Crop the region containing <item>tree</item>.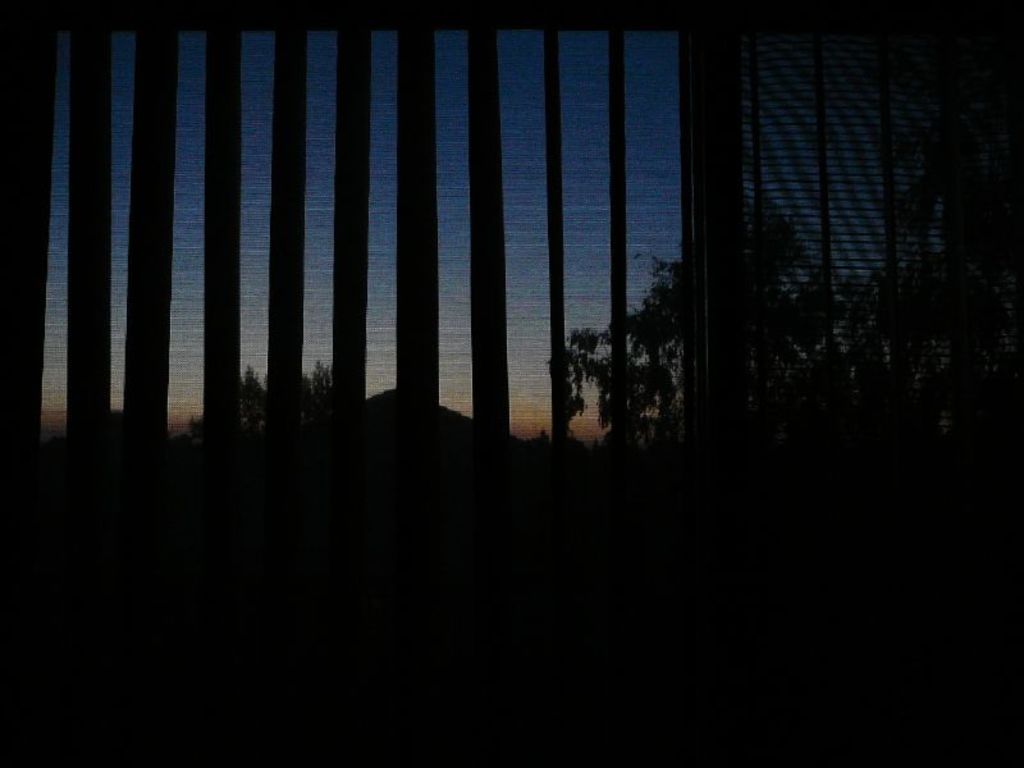
Crop region: 192, 370, 367, 449.
